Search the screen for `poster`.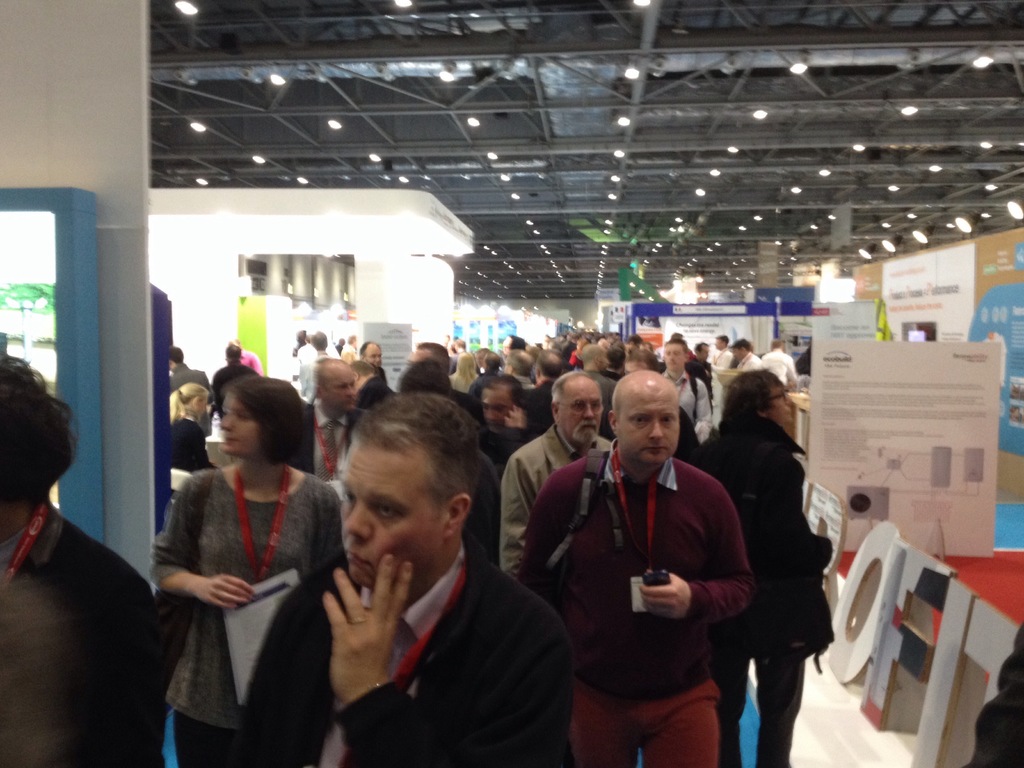
Found at box(669, 309, 767, 352).
